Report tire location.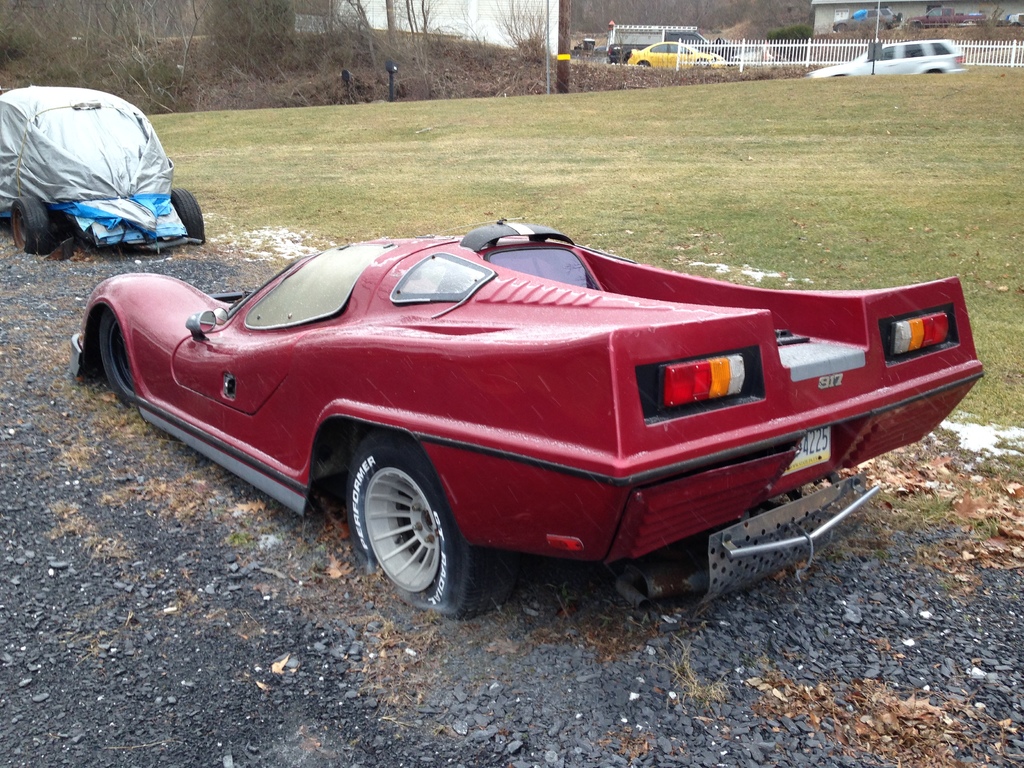
Report: 169:186:207:244.
